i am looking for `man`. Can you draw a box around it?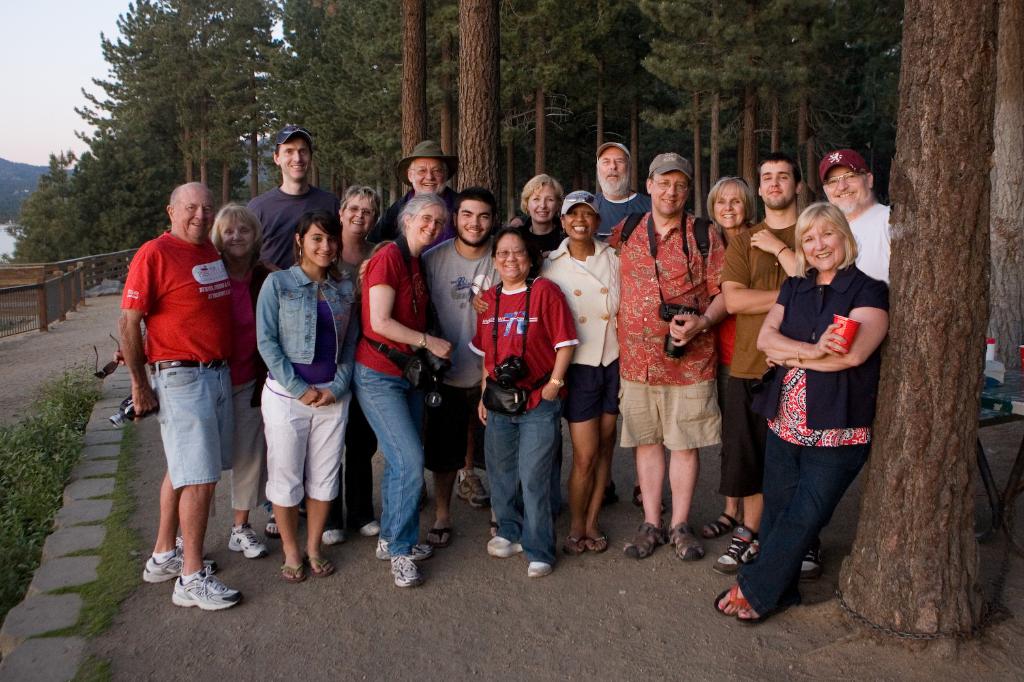
Sure, the bounding box is BBox(247, 125, 340, 539).
